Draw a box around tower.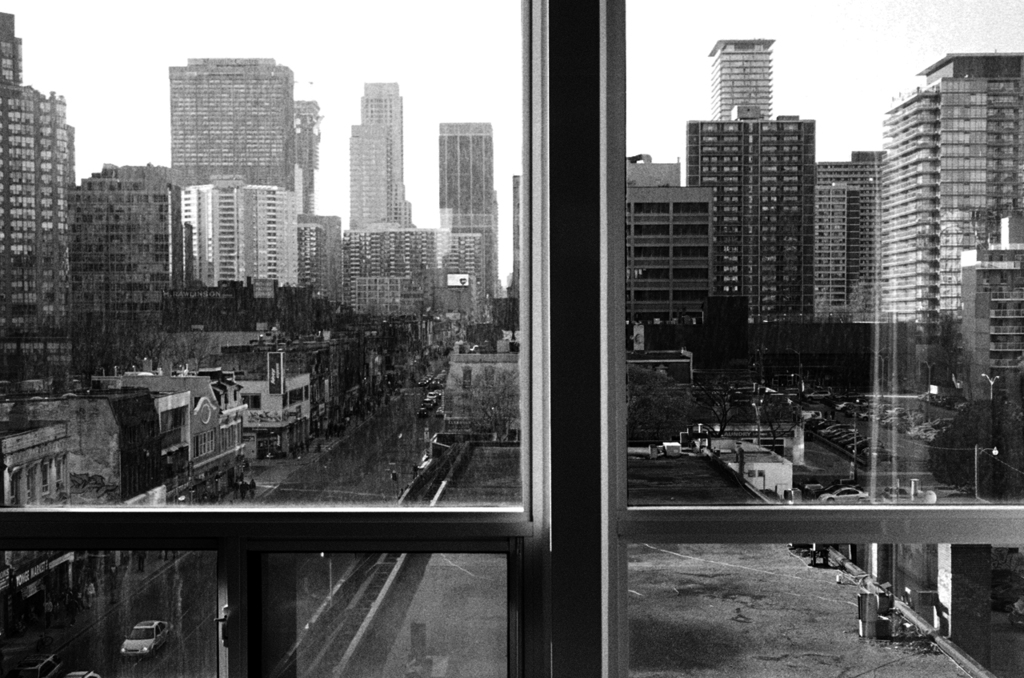
box=[166, 59, 290, 188].
